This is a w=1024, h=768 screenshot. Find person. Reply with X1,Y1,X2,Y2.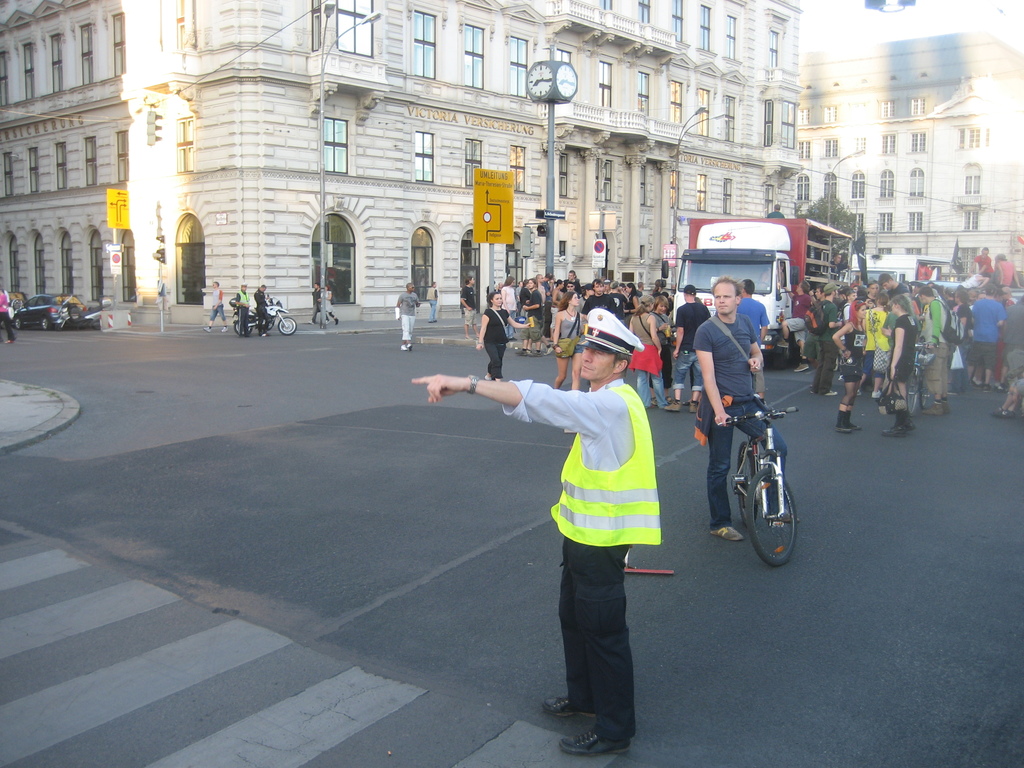
779,278,815,376.
